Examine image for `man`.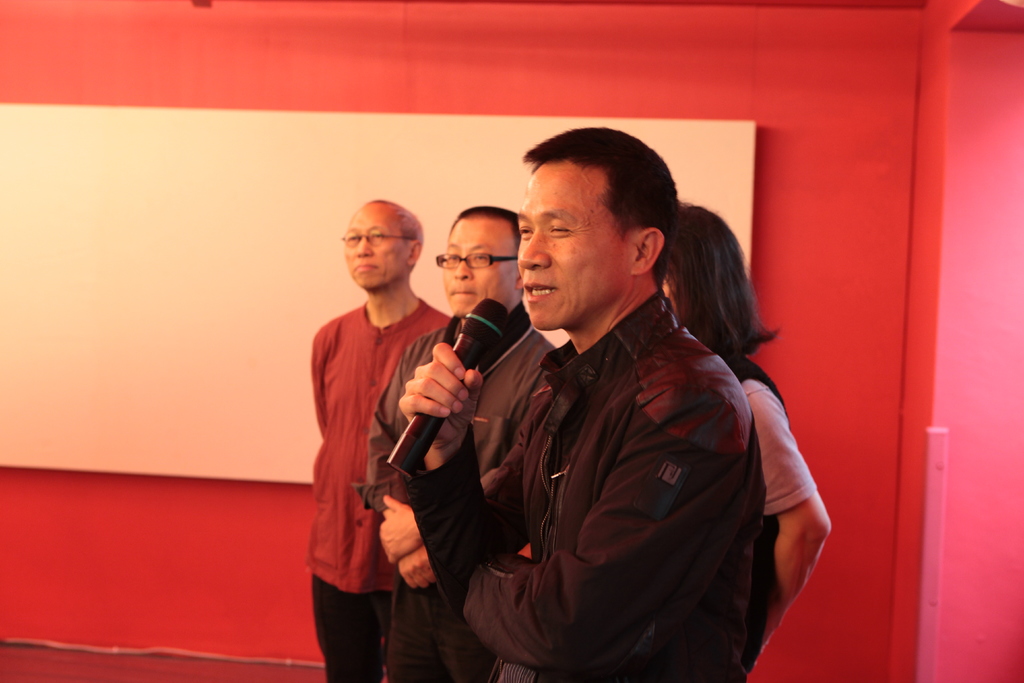
Examination result: l=350, t=204, r=561, b=682.
